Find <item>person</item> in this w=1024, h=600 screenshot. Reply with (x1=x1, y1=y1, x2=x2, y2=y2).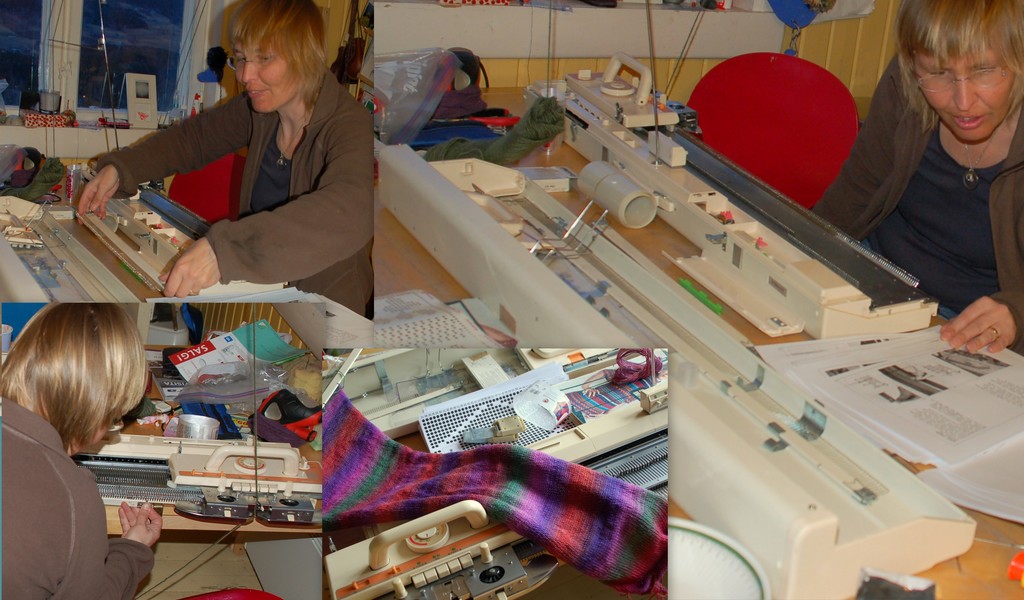
(x1=811, y1=0, x2=1023, y2=357).
